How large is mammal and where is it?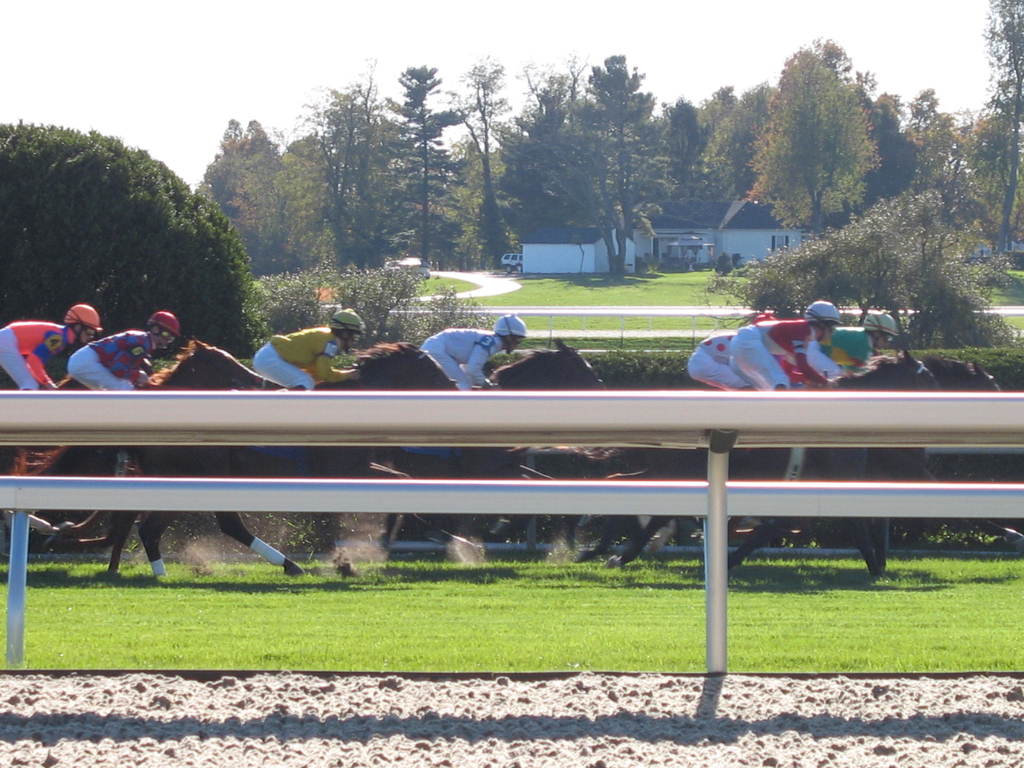
Bounding box: [705,350,1012,566].
